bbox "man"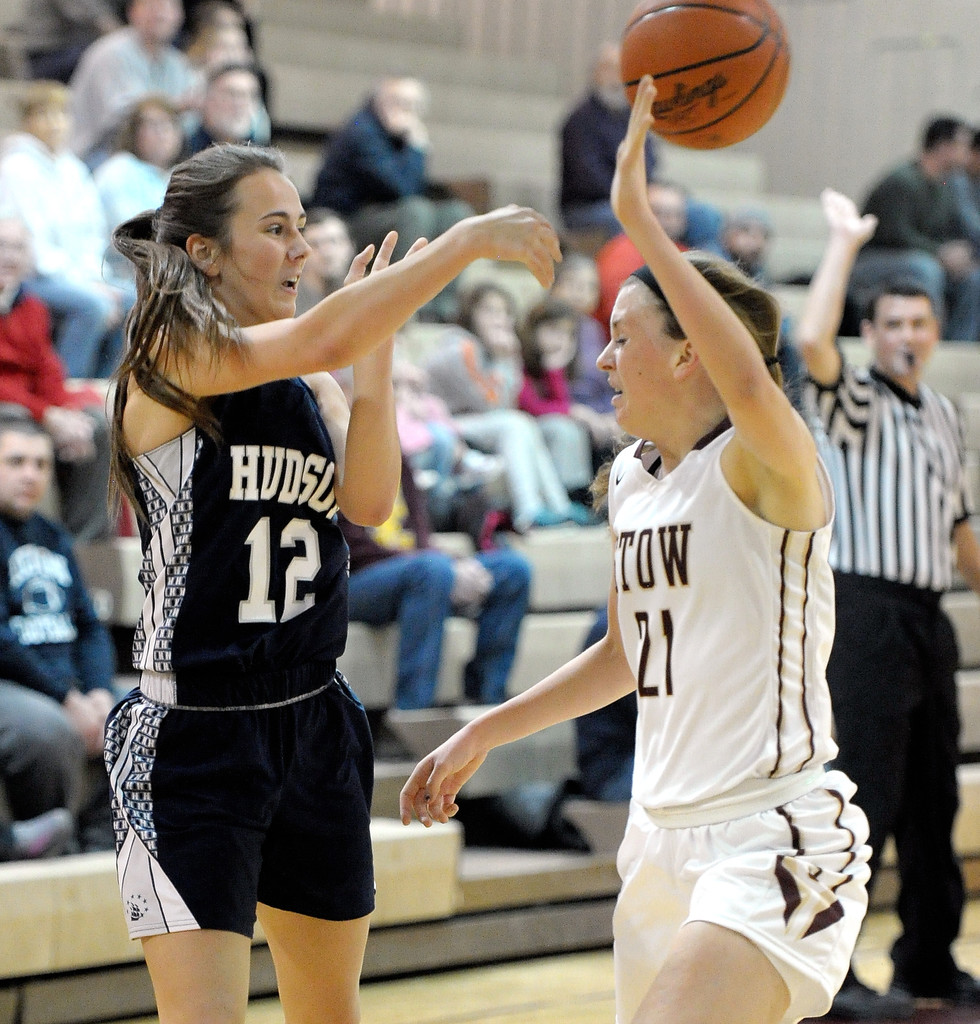
l=547, t=32, r=706, b=244
